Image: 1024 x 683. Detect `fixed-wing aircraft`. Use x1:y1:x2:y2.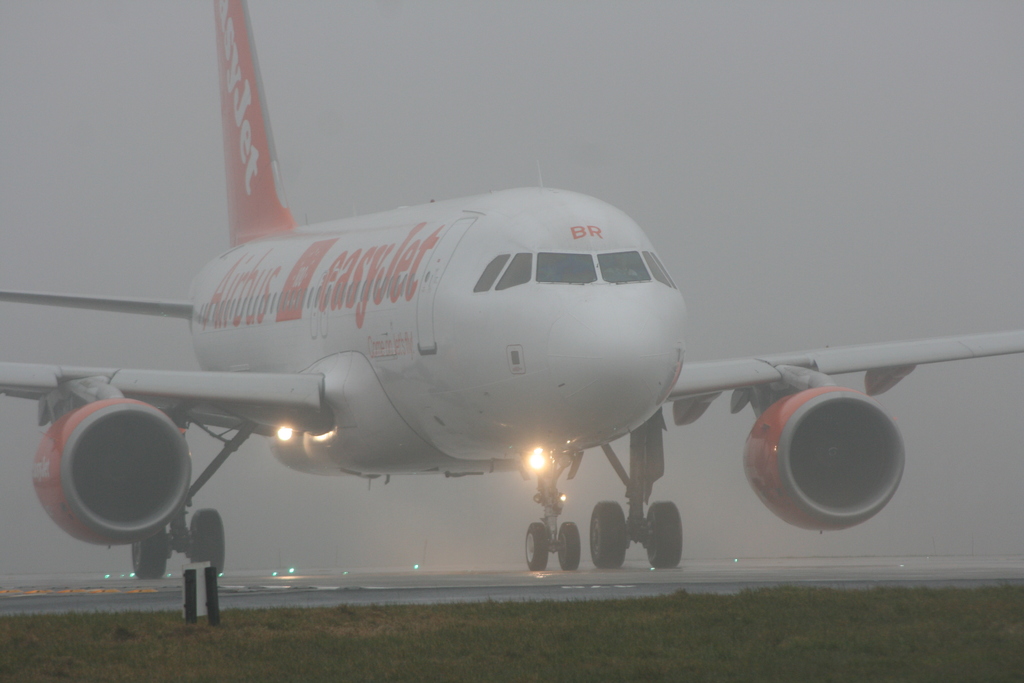
0:0:1023:625.
